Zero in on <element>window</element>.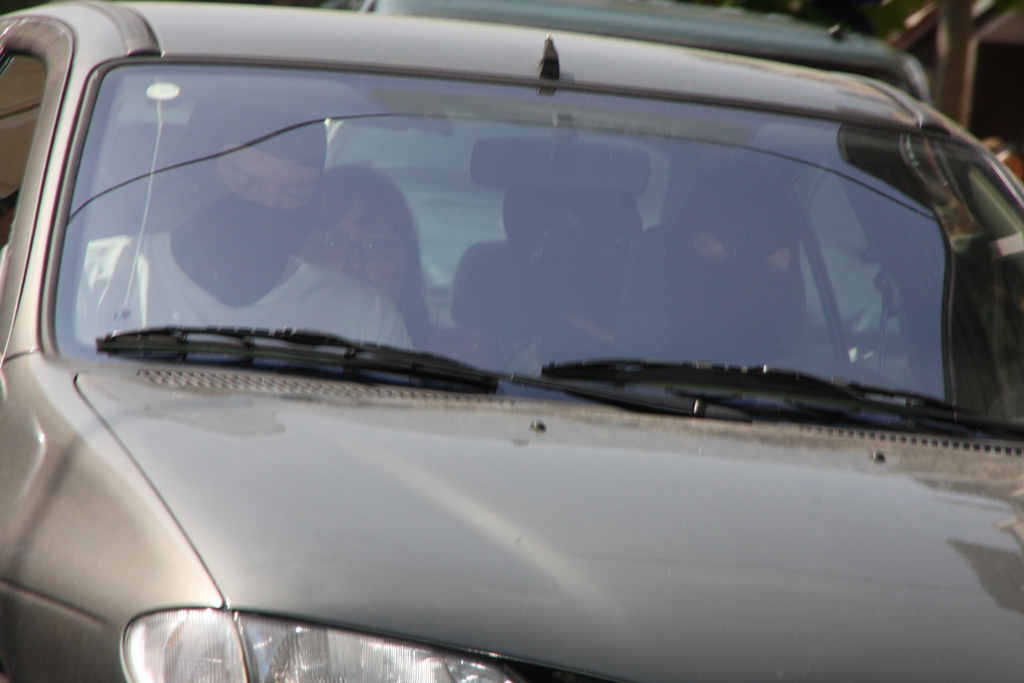
Zeroed in: 0/32/51/250.
